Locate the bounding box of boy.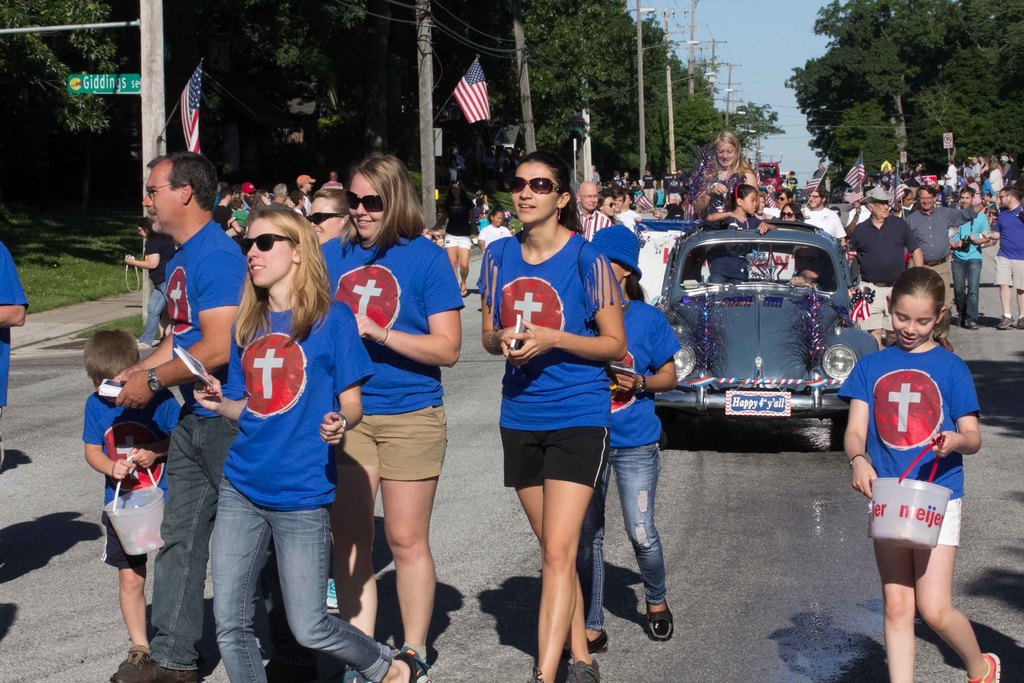
Bounding box: [947,186,988,325].
